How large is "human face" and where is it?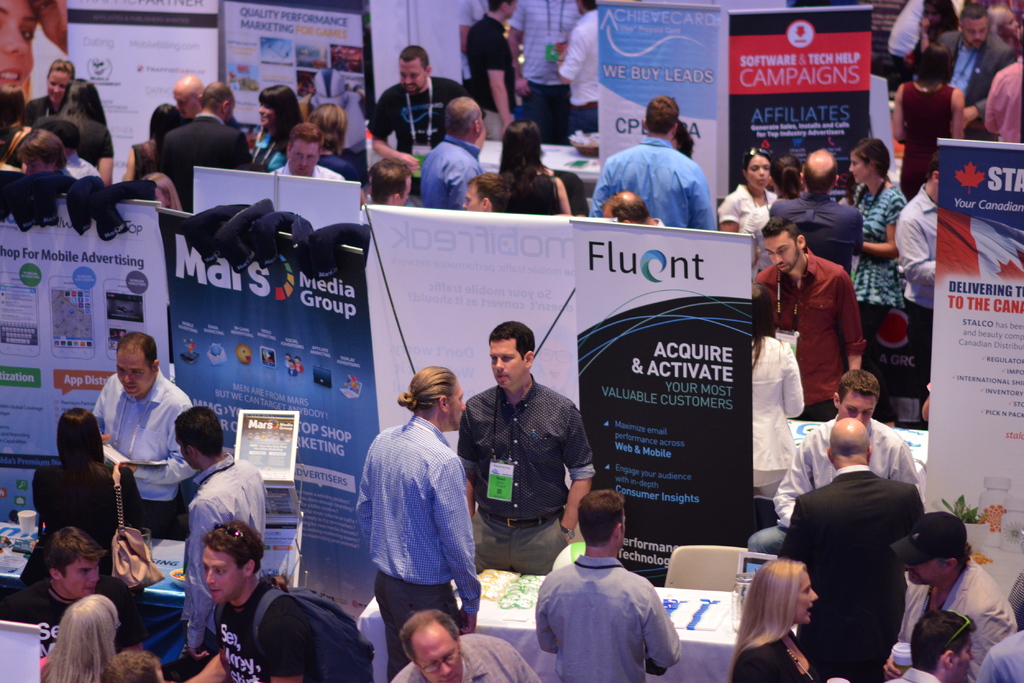
Bounding box: box=[767, 239, 797, 275].
